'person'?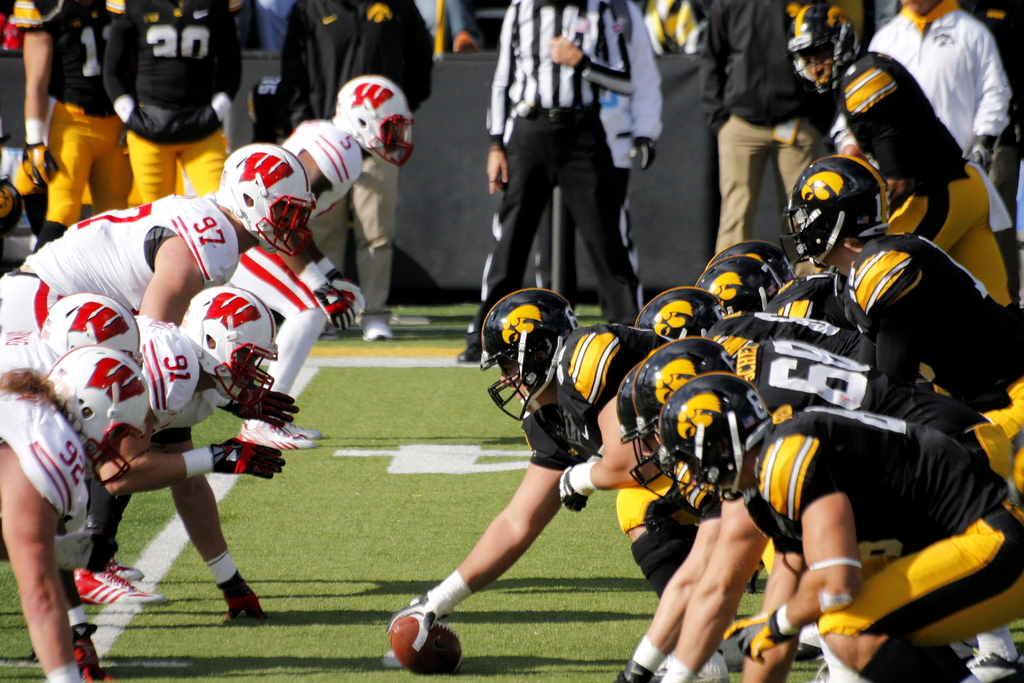
Rect(385, 283, 687, 623)
